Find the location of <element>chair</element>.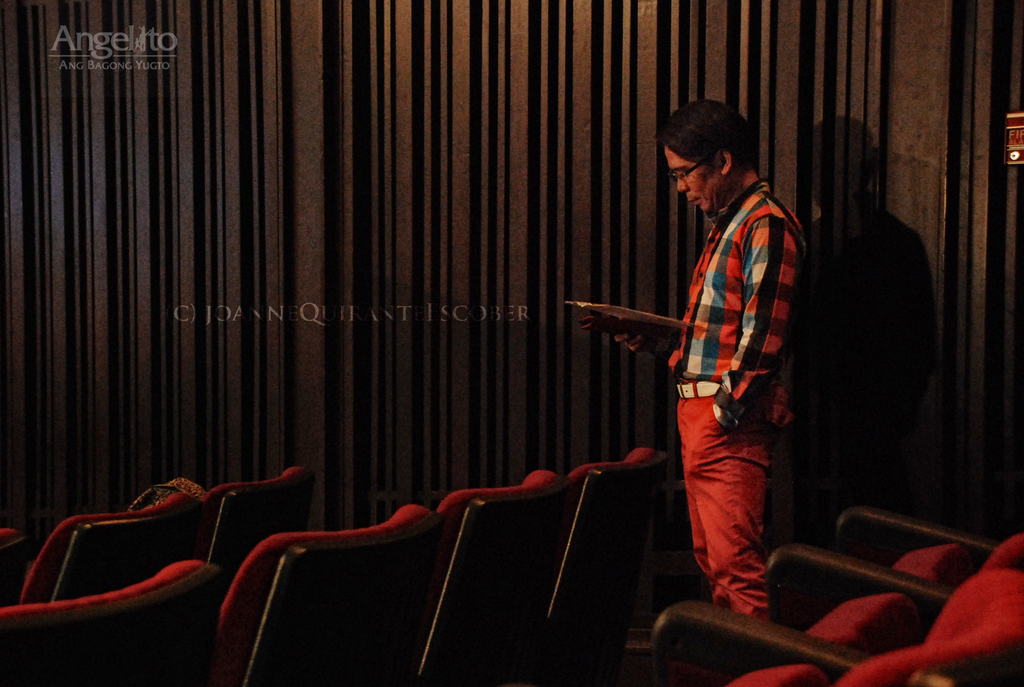
Location: pyautogui.locateOnScreen(15, 487, 218, 609).
